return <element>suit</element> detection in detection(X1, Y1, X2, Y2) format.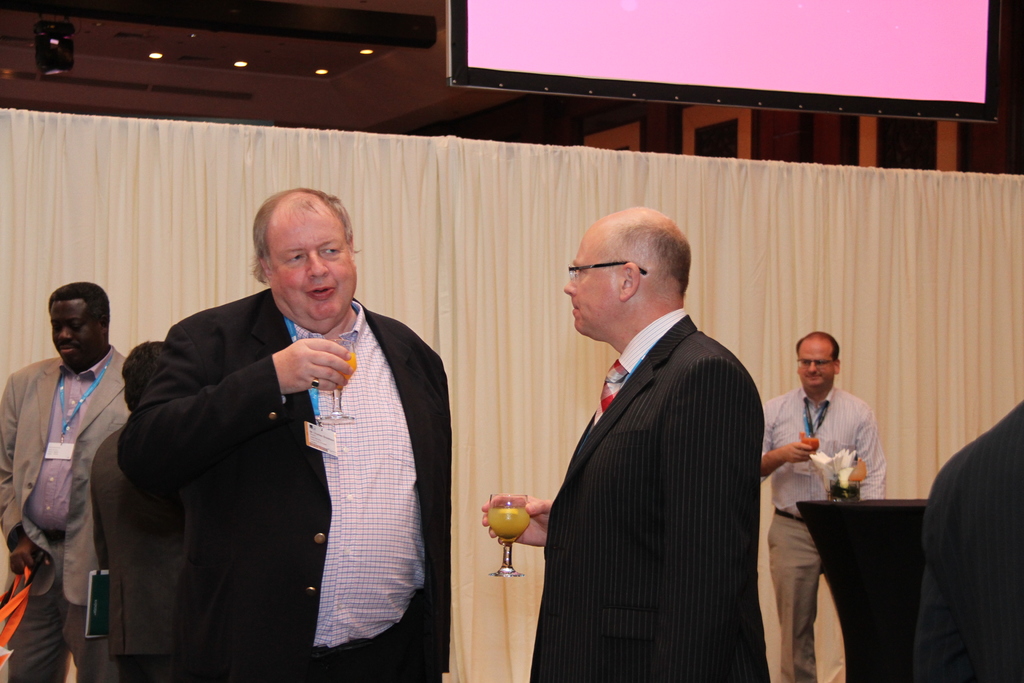
detection(0, 346, 131, 682).
